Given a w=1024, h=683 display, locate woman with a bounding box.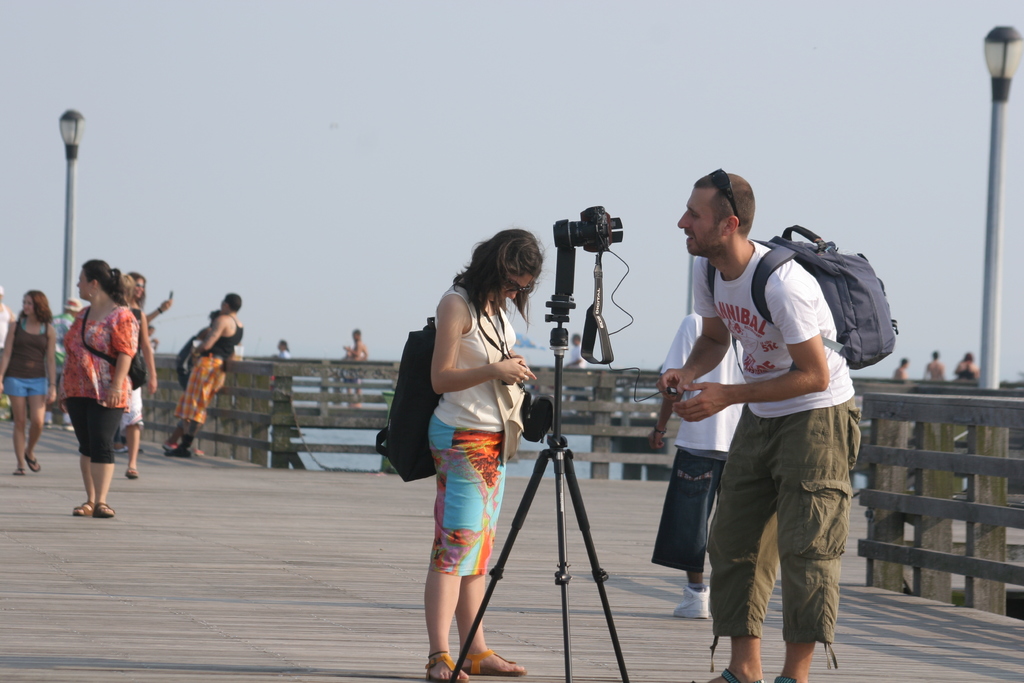
Located: (163,294,242,457).
